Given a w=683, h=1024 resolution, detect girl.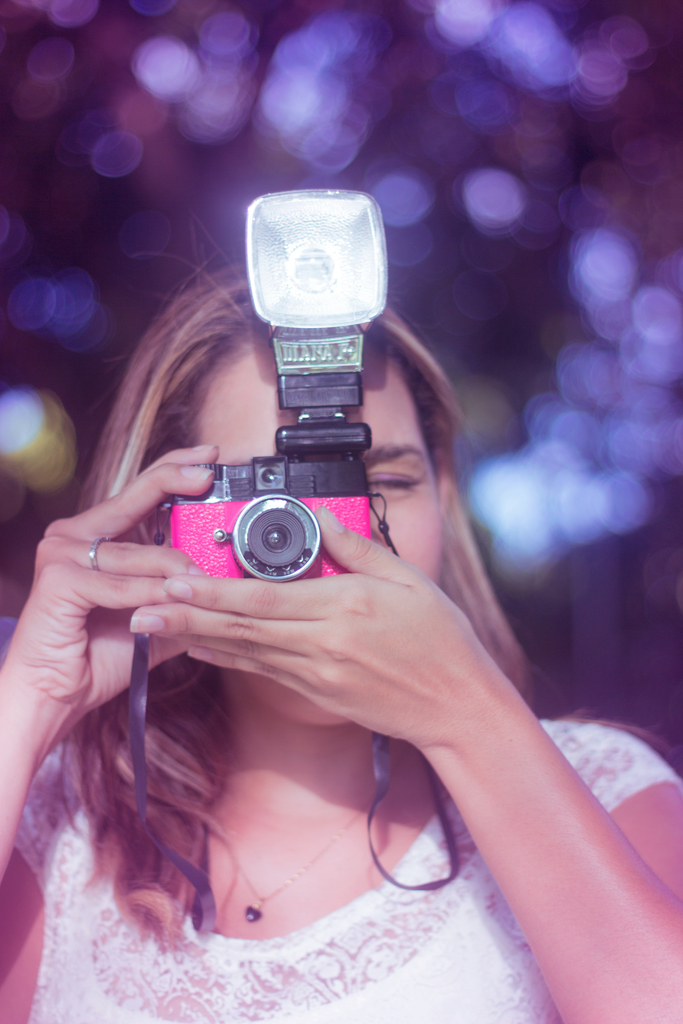
[0, 212, 682, 1023].
